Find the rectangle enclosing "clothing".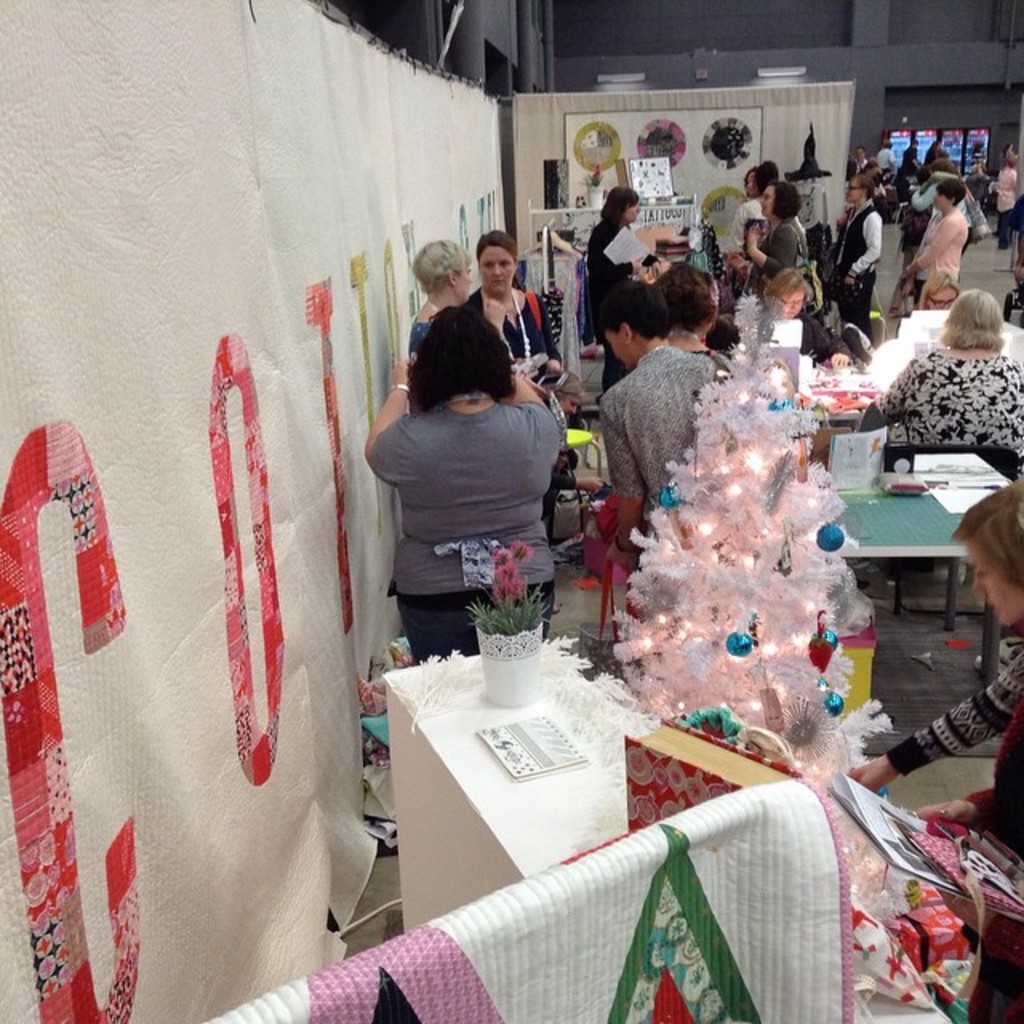
box(699, 350, 734, 379).
